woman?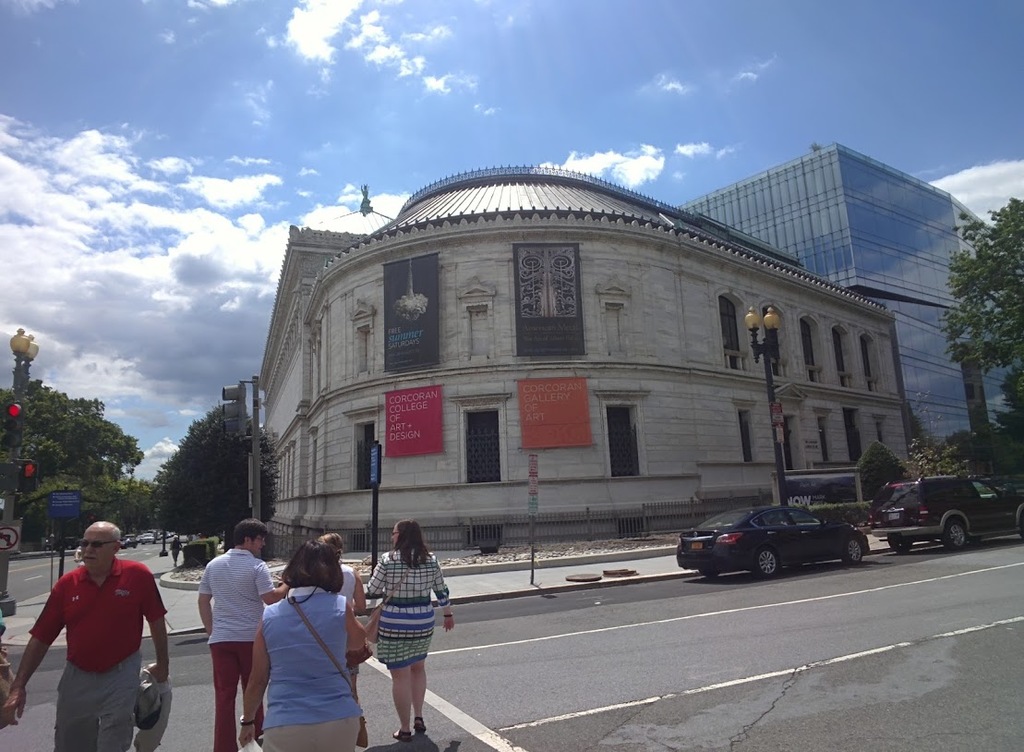
[left=308, top=531, right=372, bottom=737]
